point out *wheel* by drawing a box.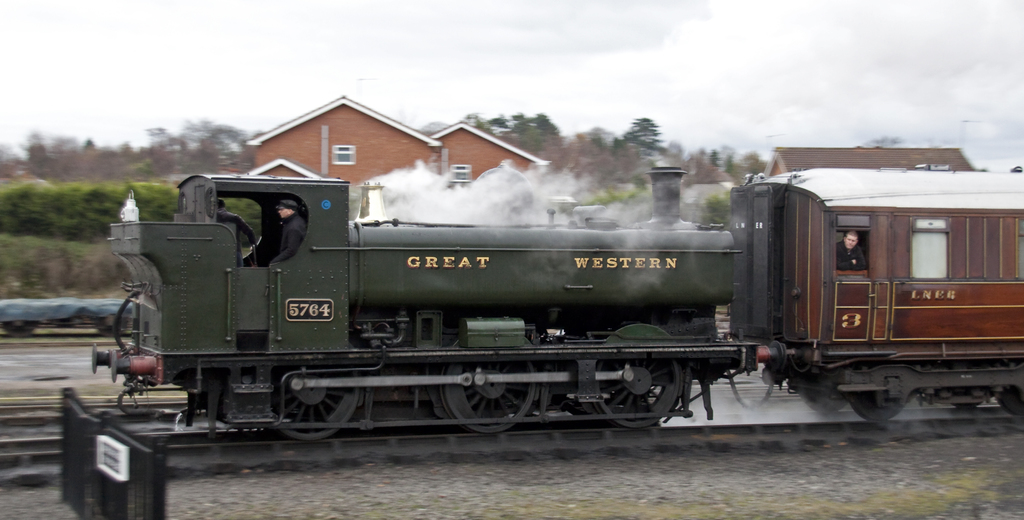
(589,359,685,434).
